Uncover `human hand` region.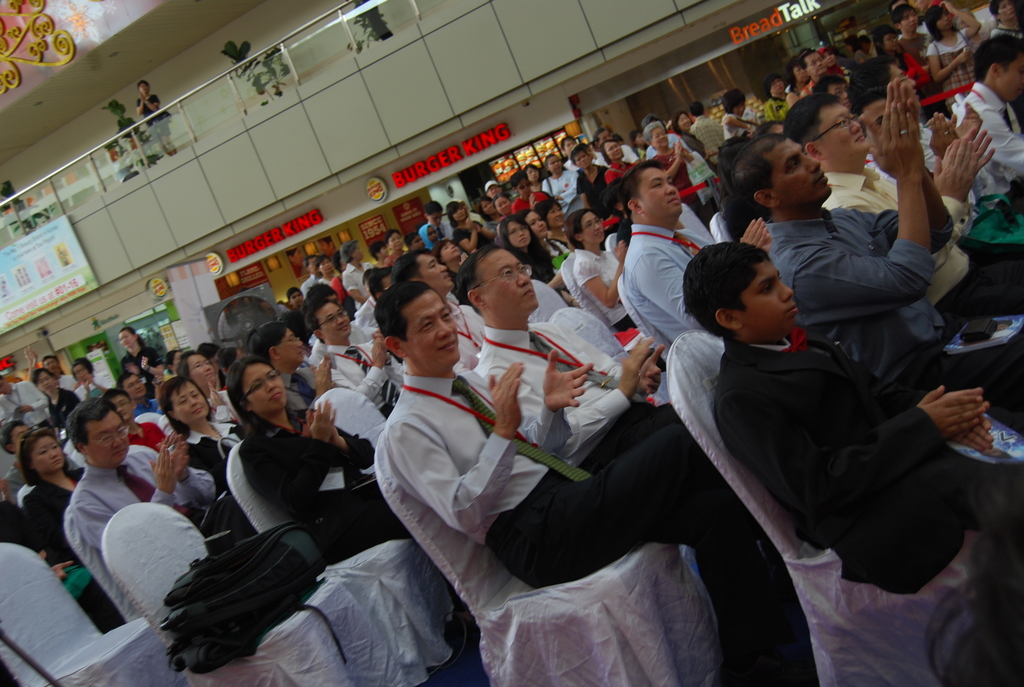
Uncovered: region(955, 51, 968, 64).
